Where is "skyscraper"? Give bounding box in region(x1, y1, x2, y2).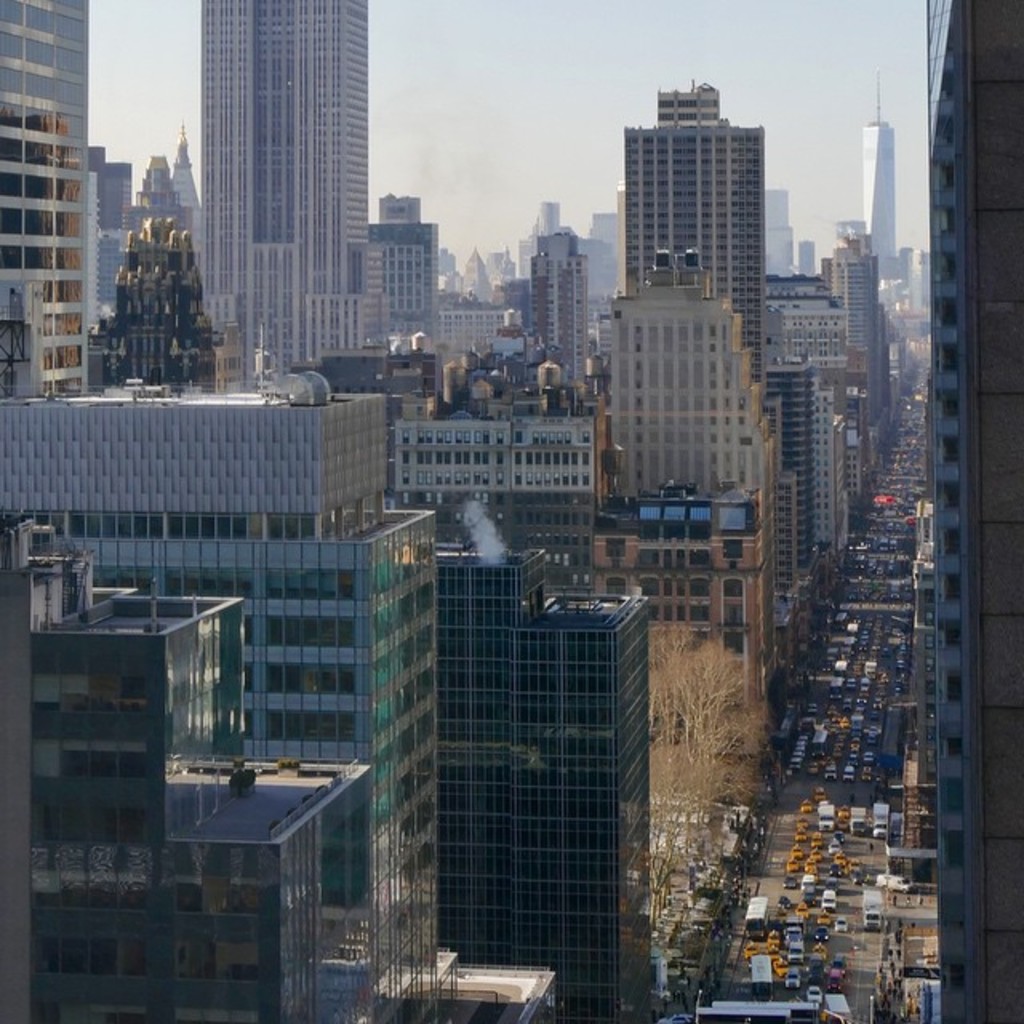
region(166, 118, 202, 221).
